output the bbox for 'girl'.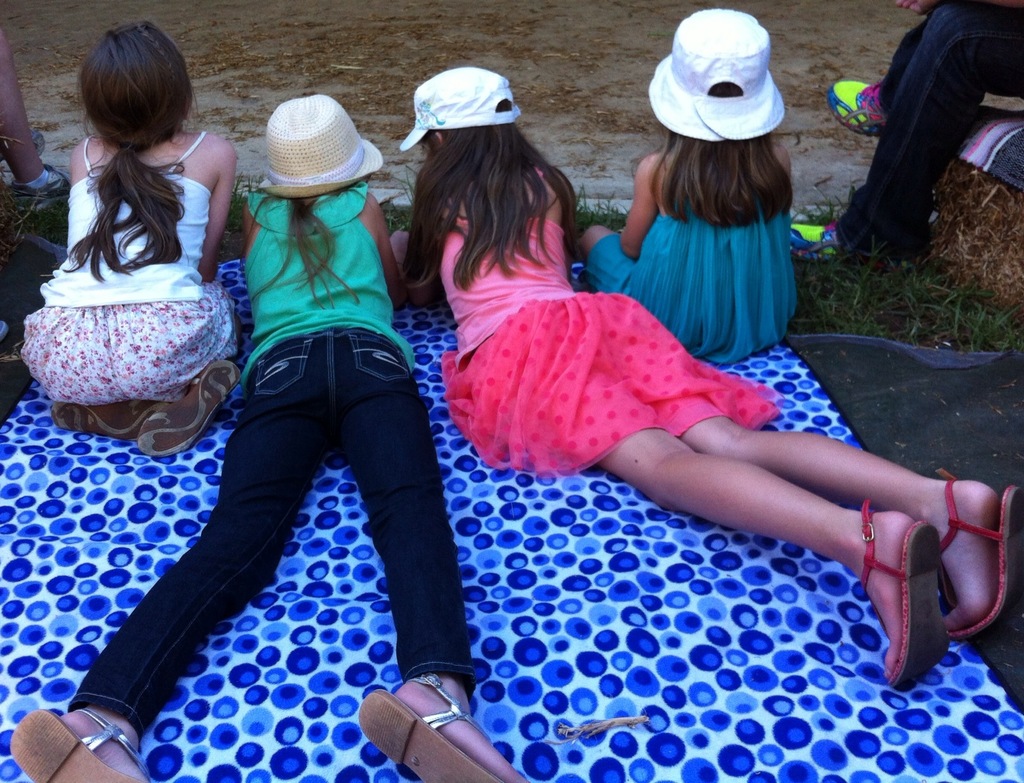
bbox(388, 48, 1023, 690).
